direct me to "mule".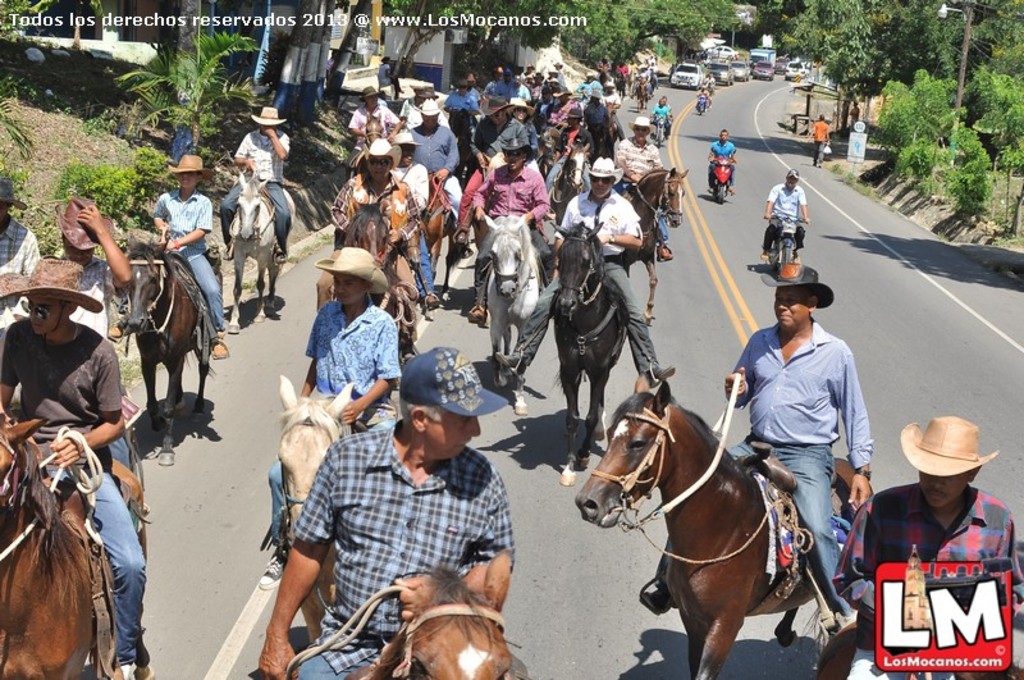
Direction: (left=355, top=114, right=396, bottom=168).
